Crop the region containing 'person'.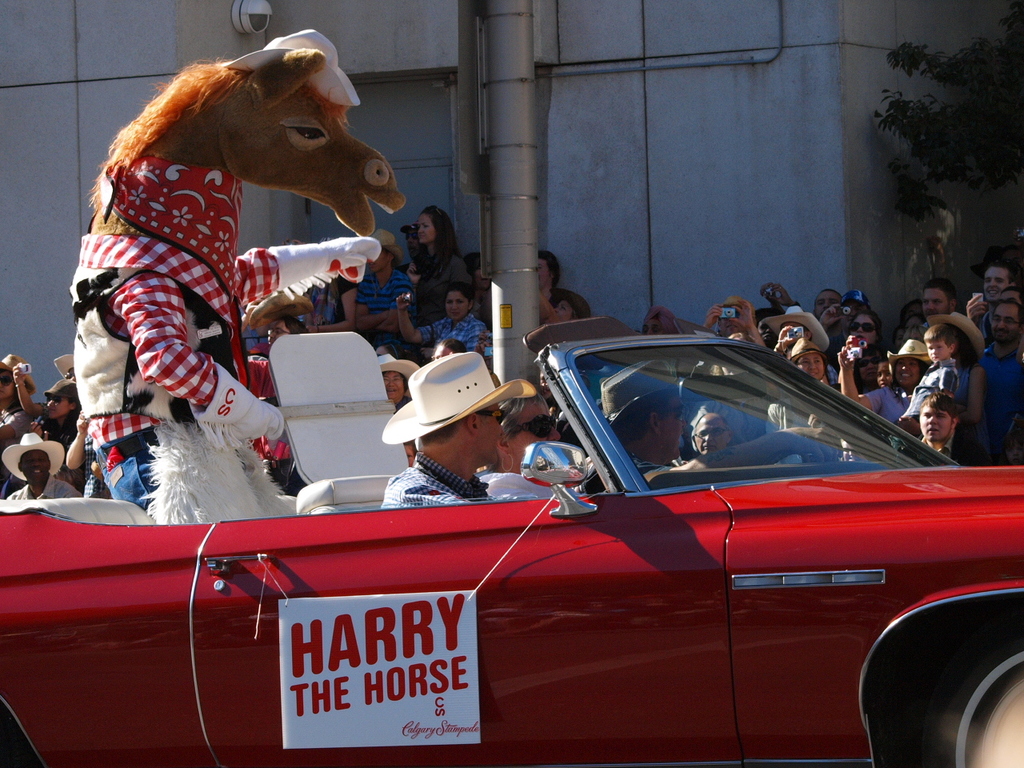
Crop region: box(266, 316, 308, 350).
